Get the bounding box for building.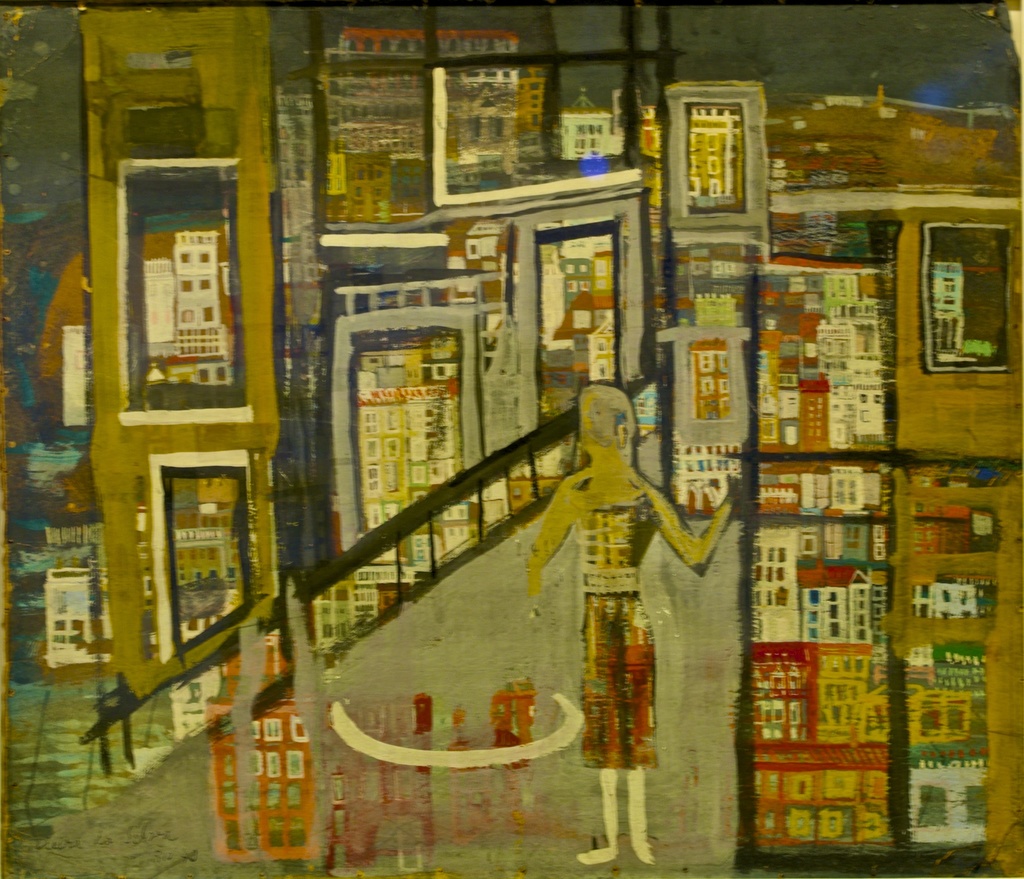
560:86:612:162.
